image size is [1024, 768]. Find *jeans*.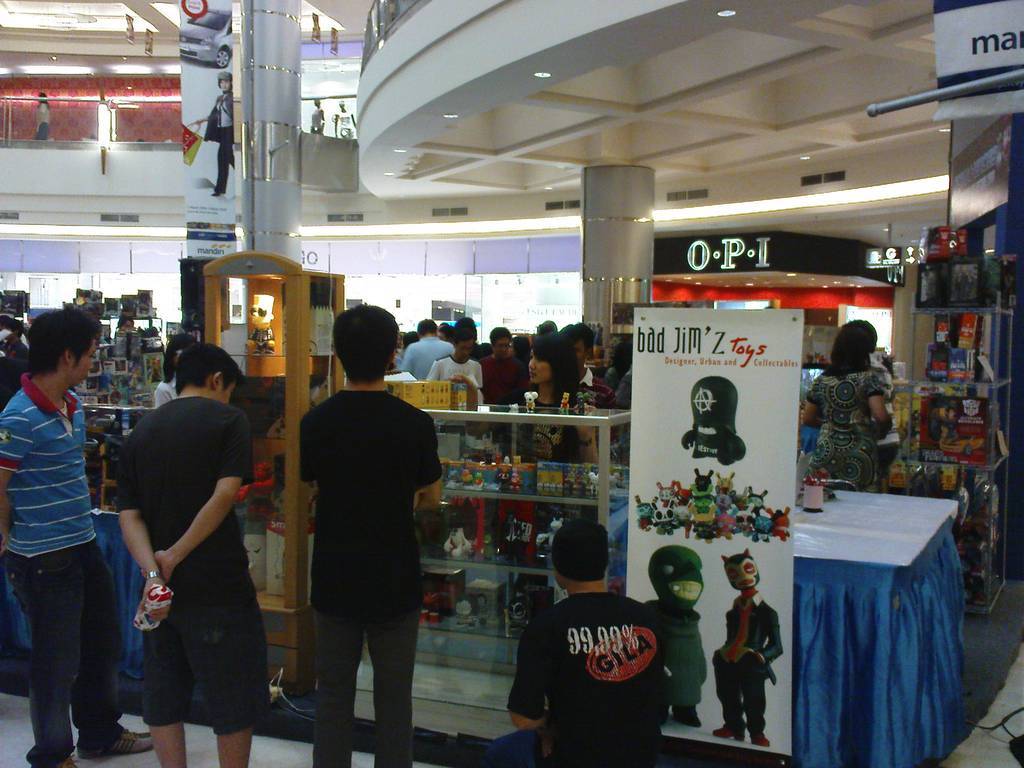
[x1=15, y1=535, x2=112, y2=762].
